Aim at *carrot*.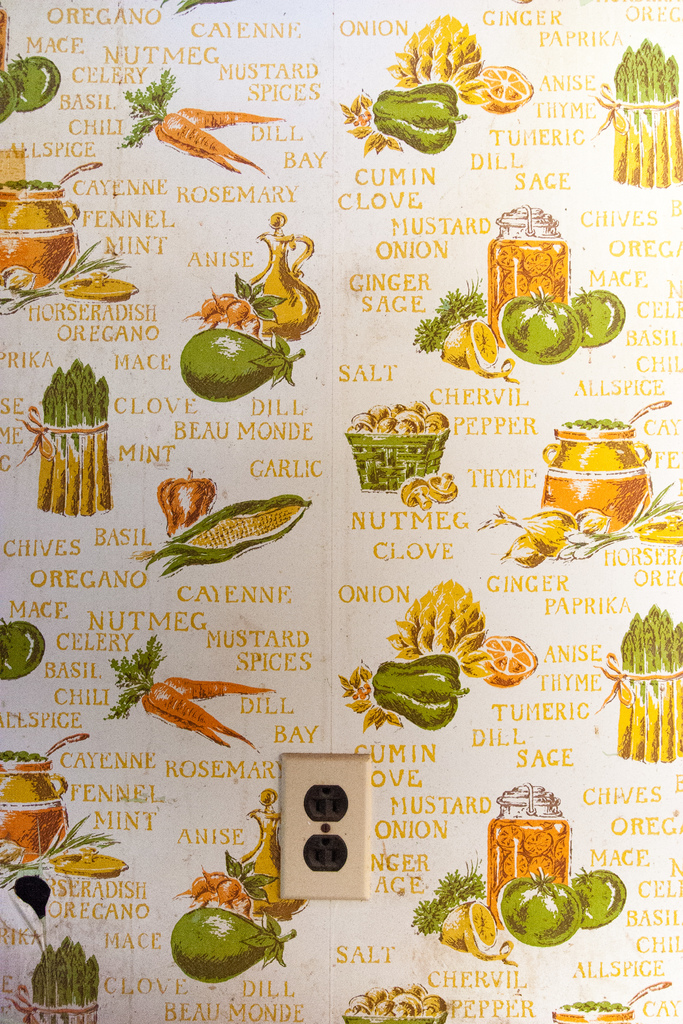
Aimed at {"x1": 177, "y1": 108, "x2": 281, "y2": 136}.
